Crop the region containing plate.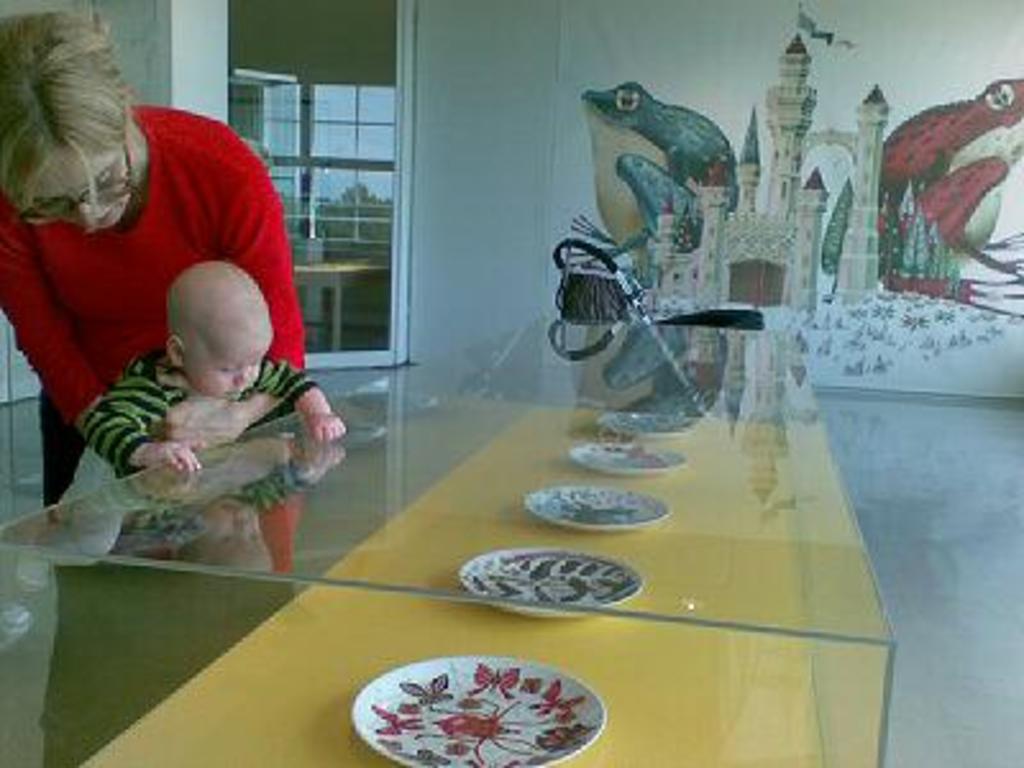
Crop region: 353 653 609 765.
